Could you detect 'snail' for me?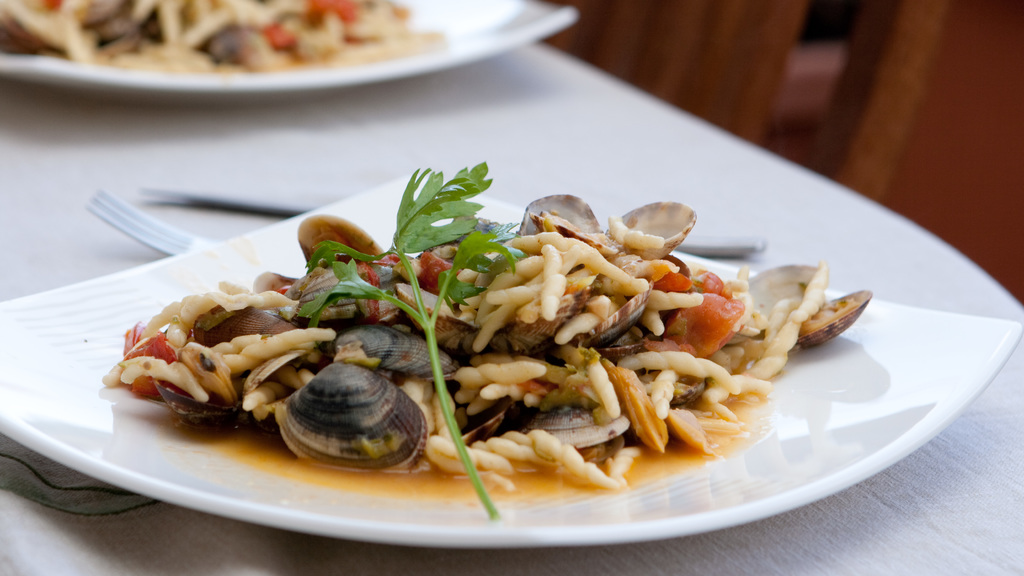
Detection result: rect(270, 360, 434, 476).
